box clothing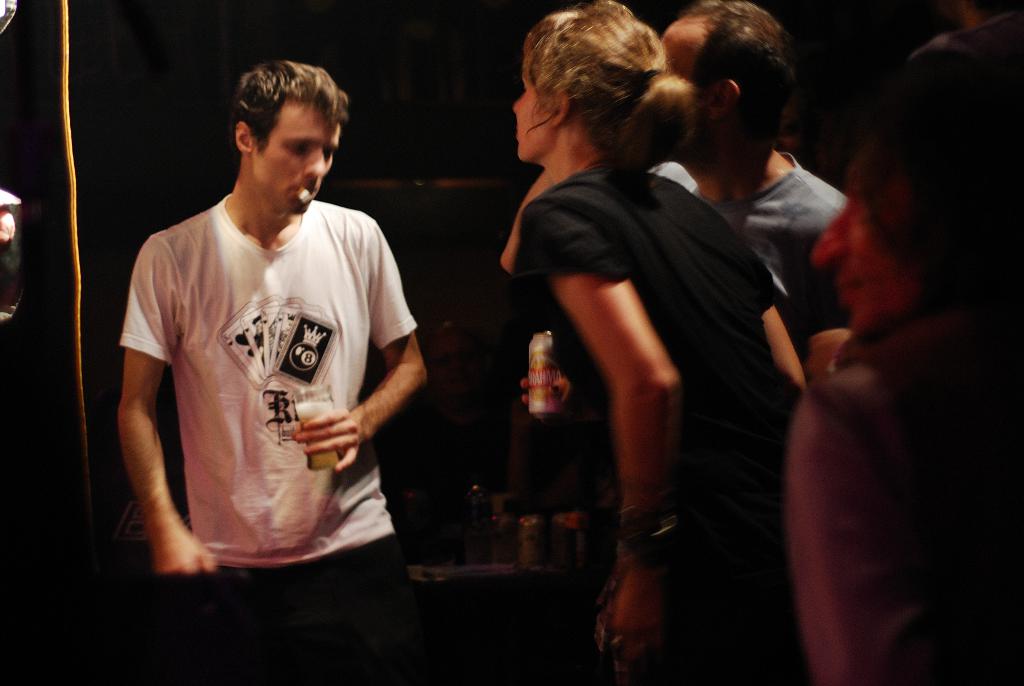
box(508, 164, 805, 685)
